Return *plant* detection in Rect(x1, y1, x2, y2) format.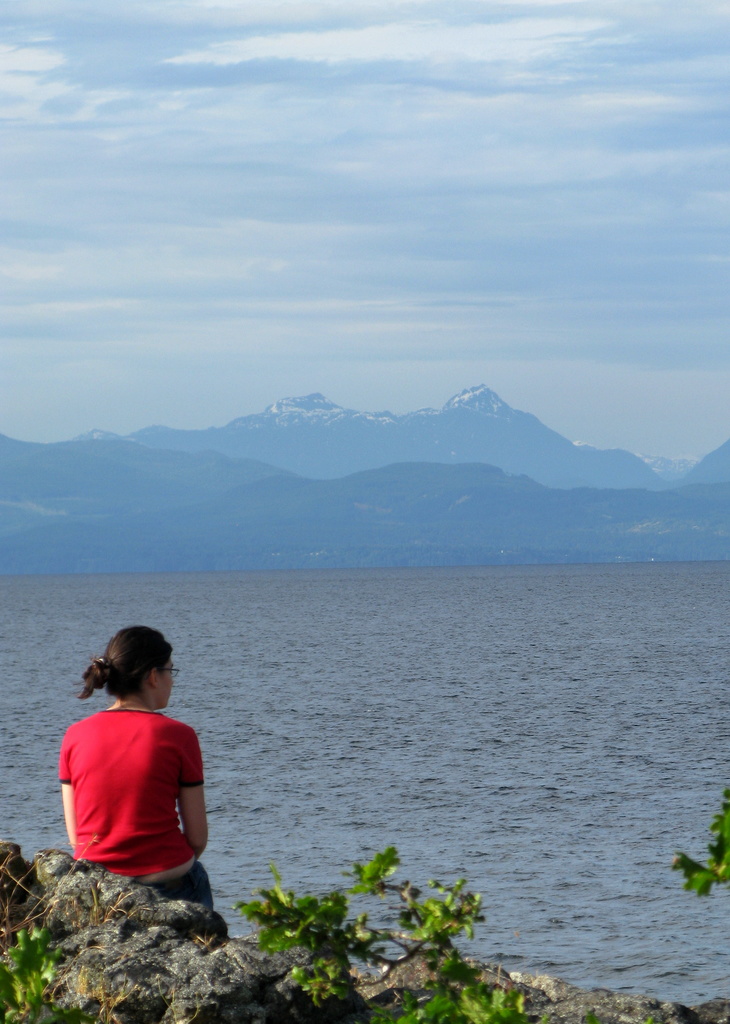
Rect(676, 781, 729, 900).
